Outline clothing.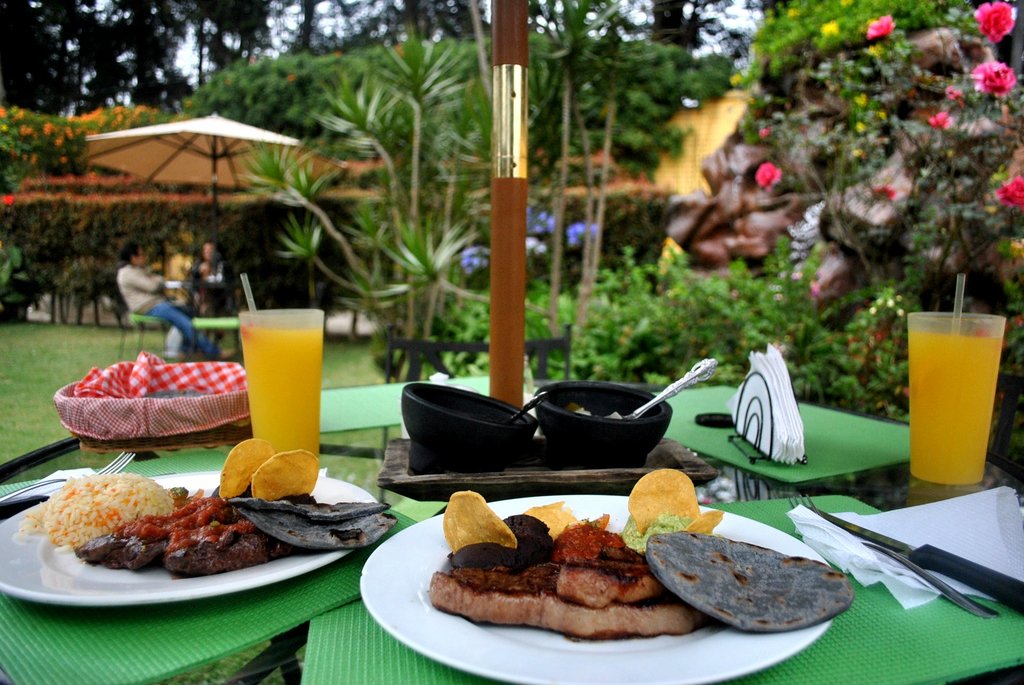
Outline: 115:258:220:356.
